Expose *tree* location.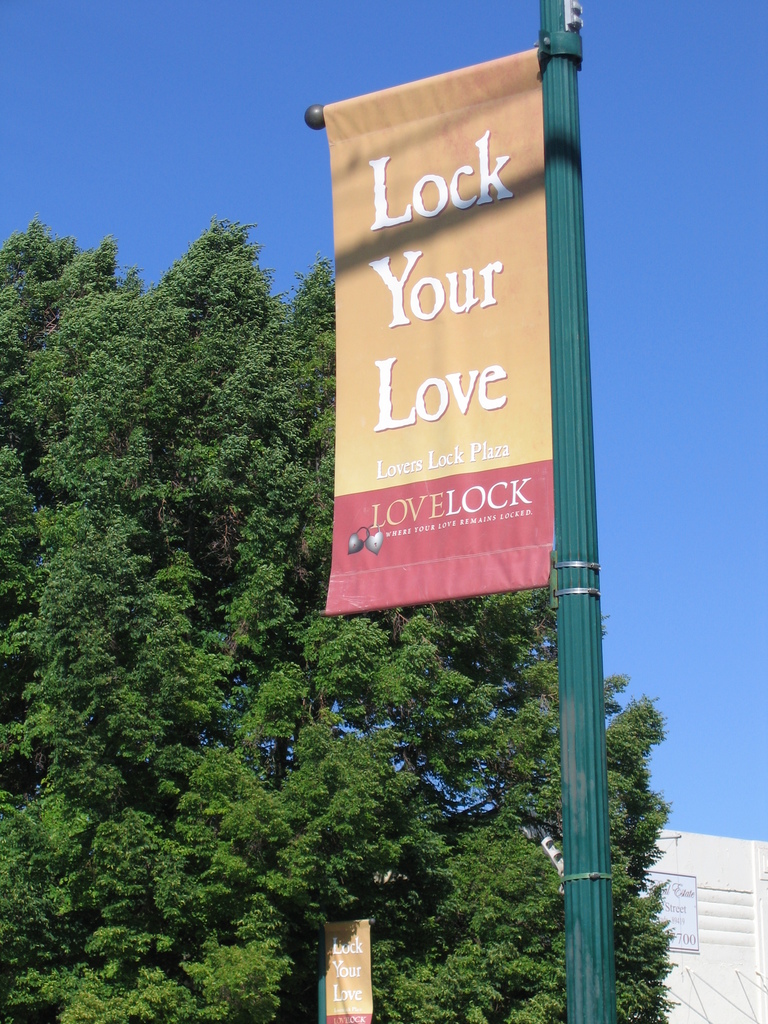
Exposed at <box>0,562,668,1023</box>.
